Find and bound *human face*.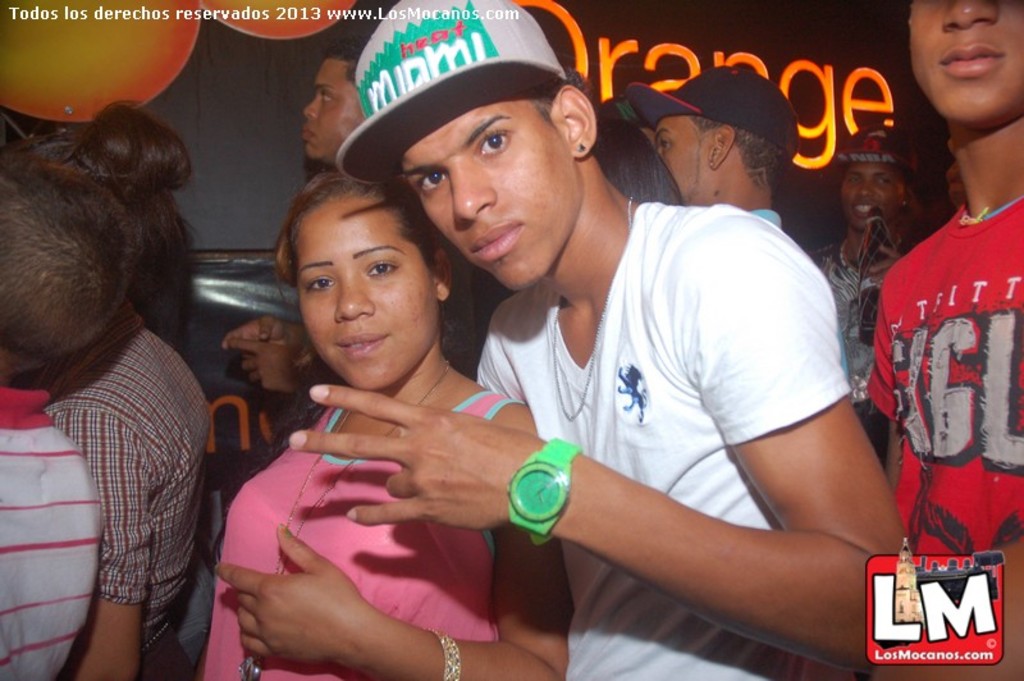
Bound: <bbox>303, 61, 357, 161</bbox>.
